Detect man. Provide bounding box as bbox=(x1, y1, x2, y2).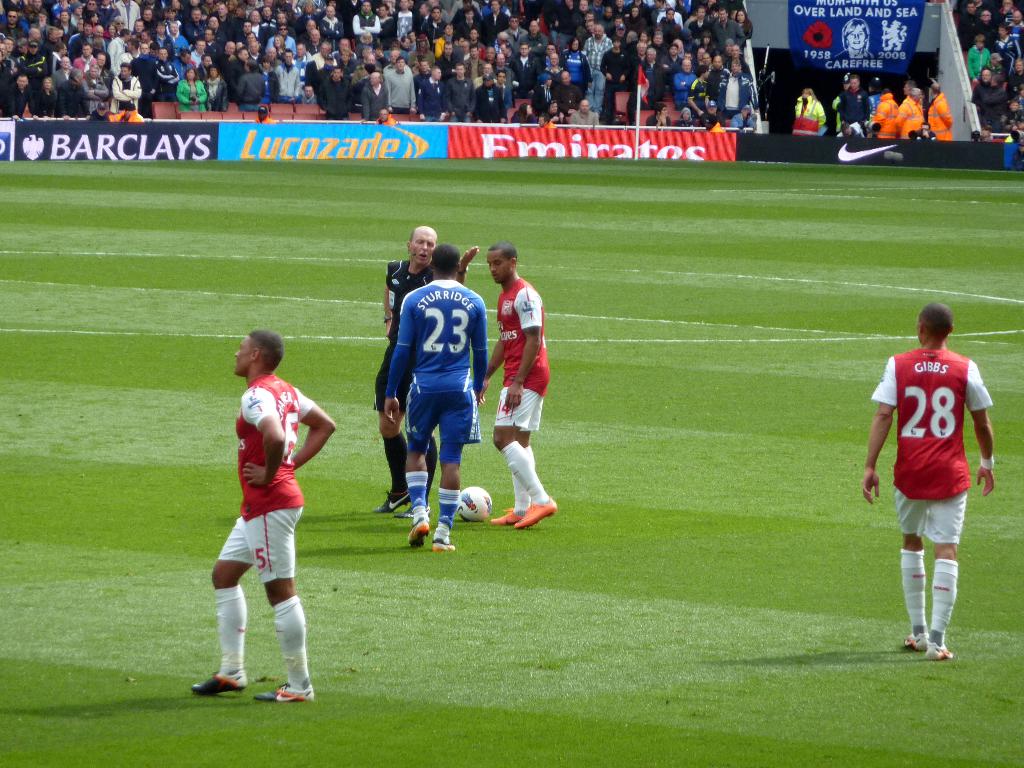
bbox=(385, 241, 491, 554).
